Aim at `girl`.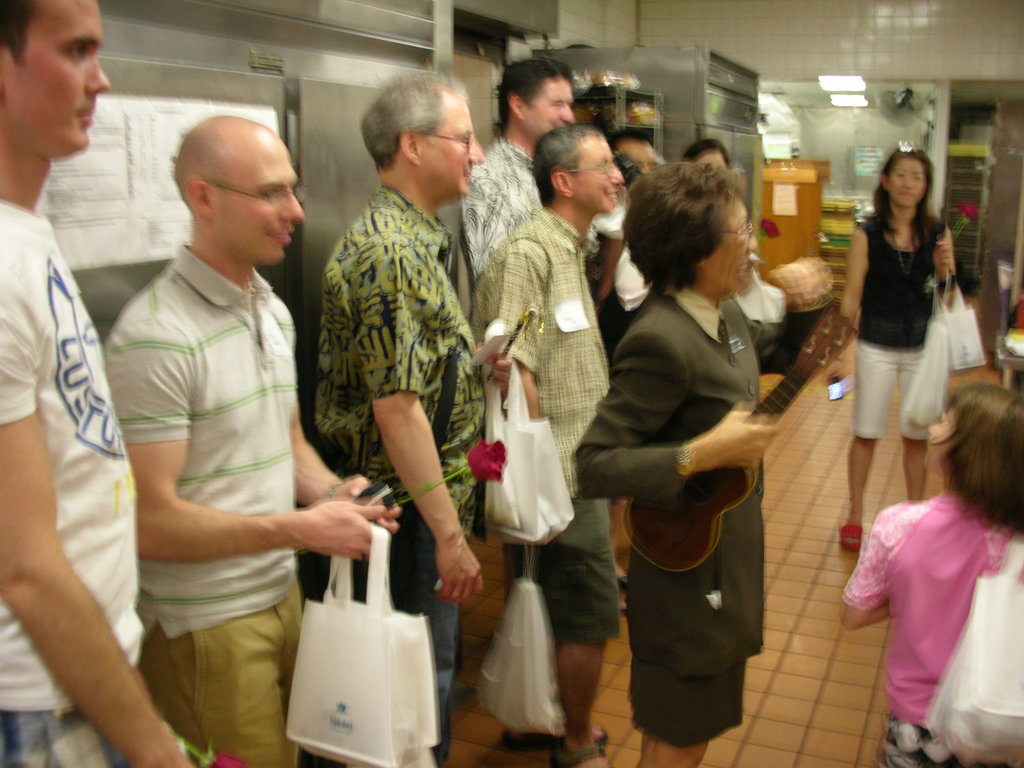
Aimed at bbox=[838, 383, 1023, 767].
